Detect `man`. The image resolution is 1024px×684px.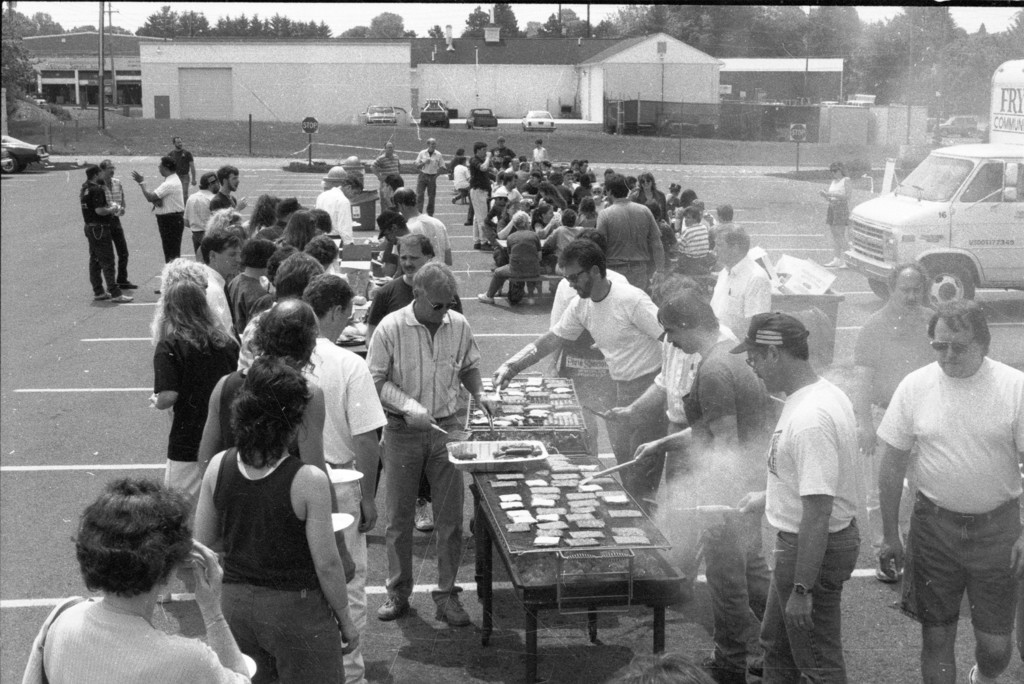
bbox=(360, 264, 479, 629).
